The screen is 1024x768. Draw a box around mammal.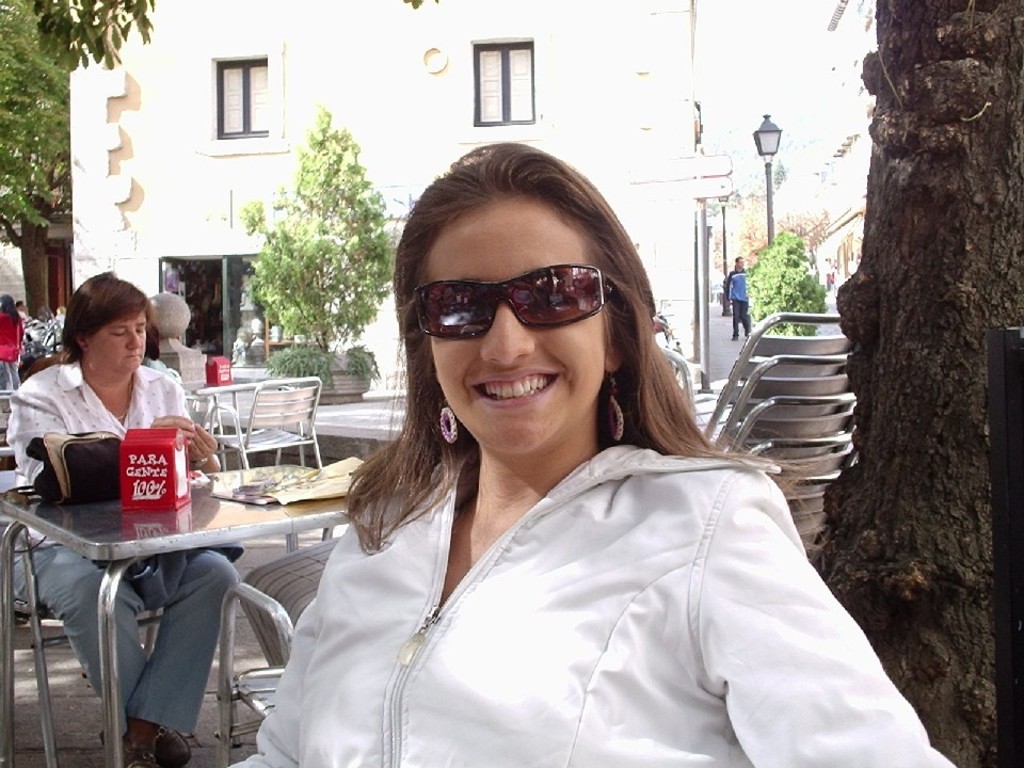
box=[720, 257, 750, 339].
